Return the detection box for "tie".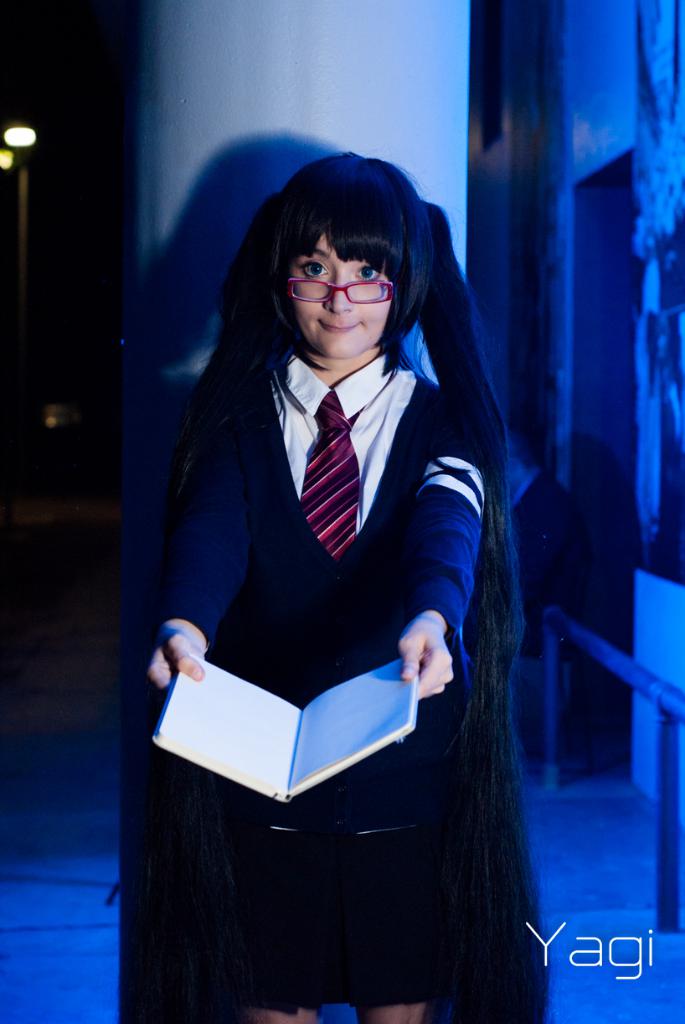
{"left": 306, "top": 389, "right": 363, "bottom": 560}.
